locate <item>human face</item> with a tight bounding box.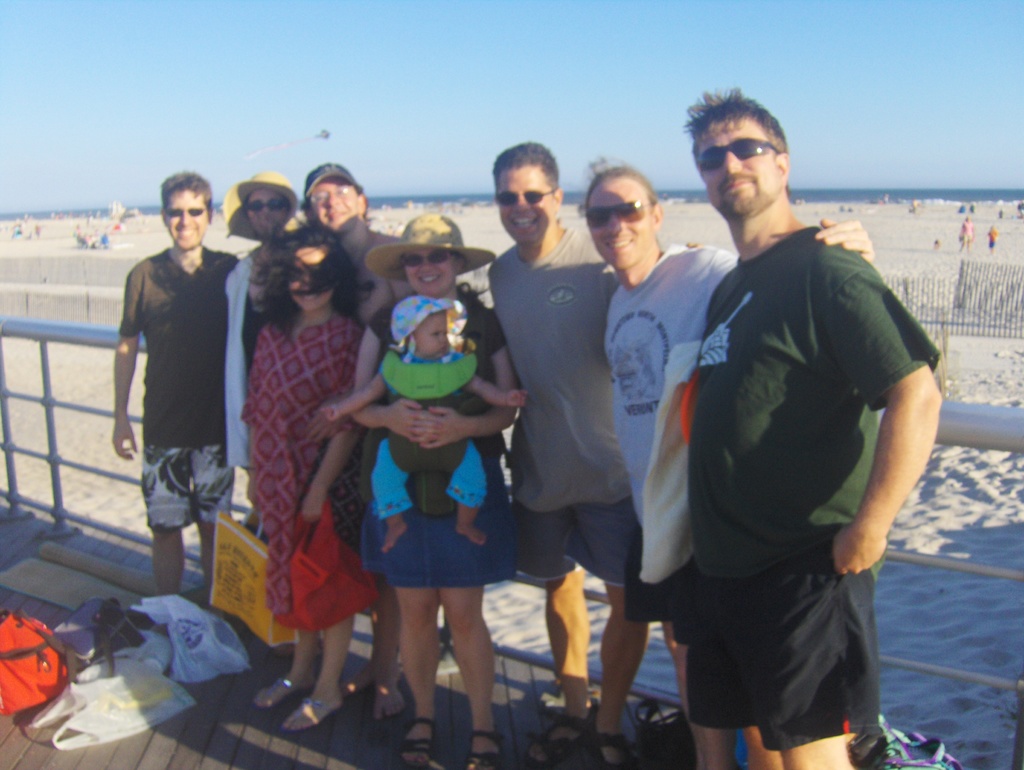
select_region(417, 309, 452, 358).
